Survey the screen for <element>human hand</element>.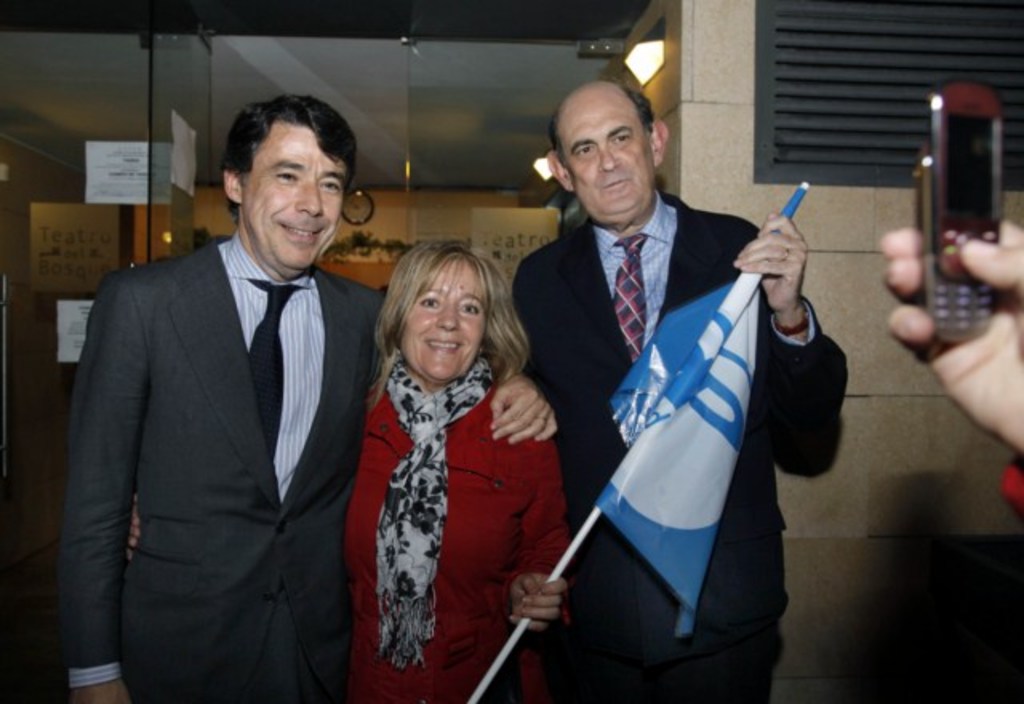
Survey found: 507 571 571 637.
